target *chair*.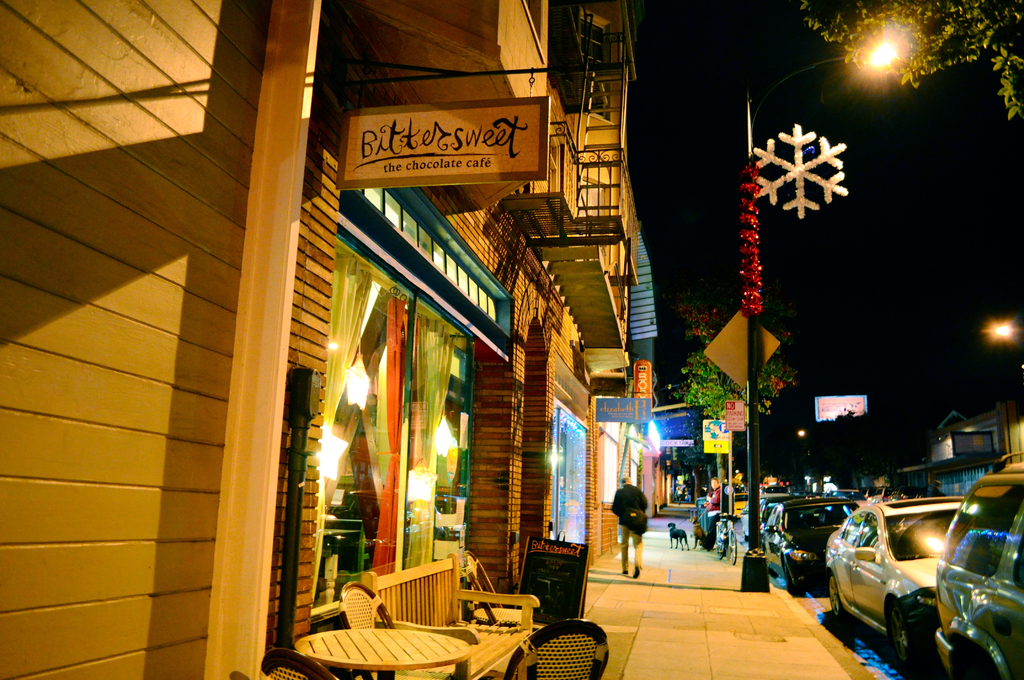
Target region: l=333, t=581, r=401, b=679.
